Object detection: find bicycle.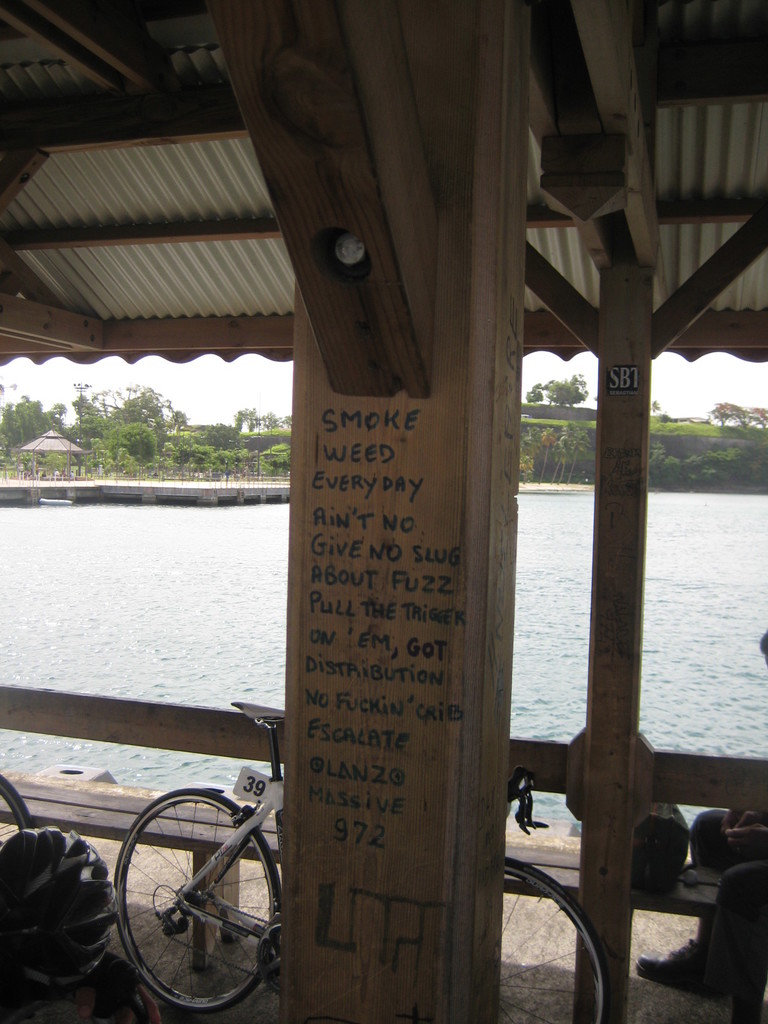
Rect(118, 689, 617, 1012).
